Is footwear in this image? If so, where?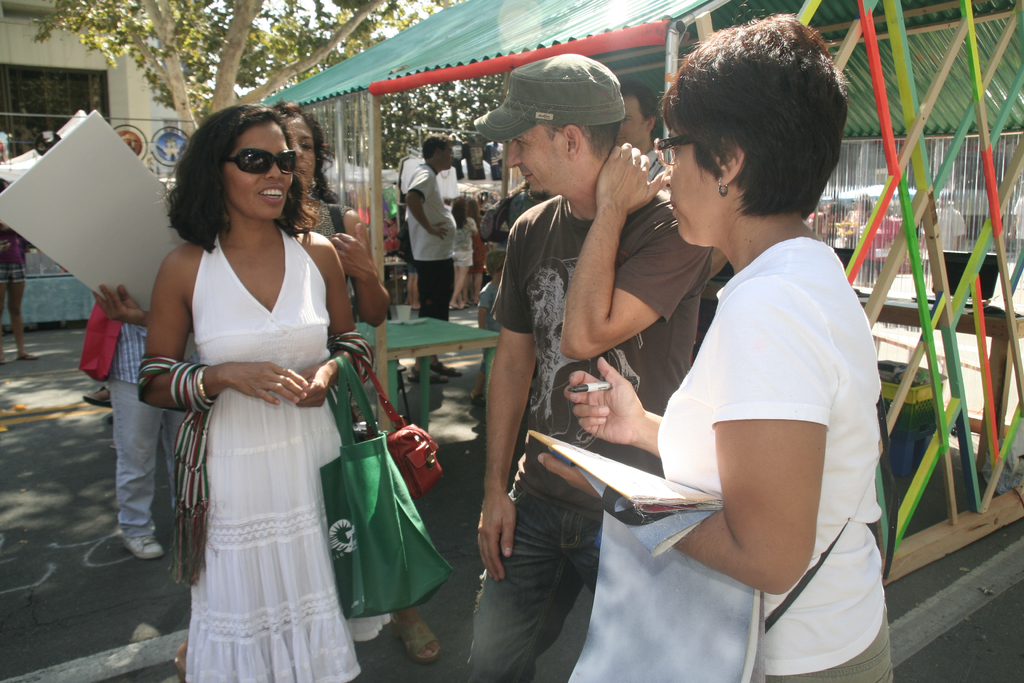
Yes, at [81,384,113,409].
